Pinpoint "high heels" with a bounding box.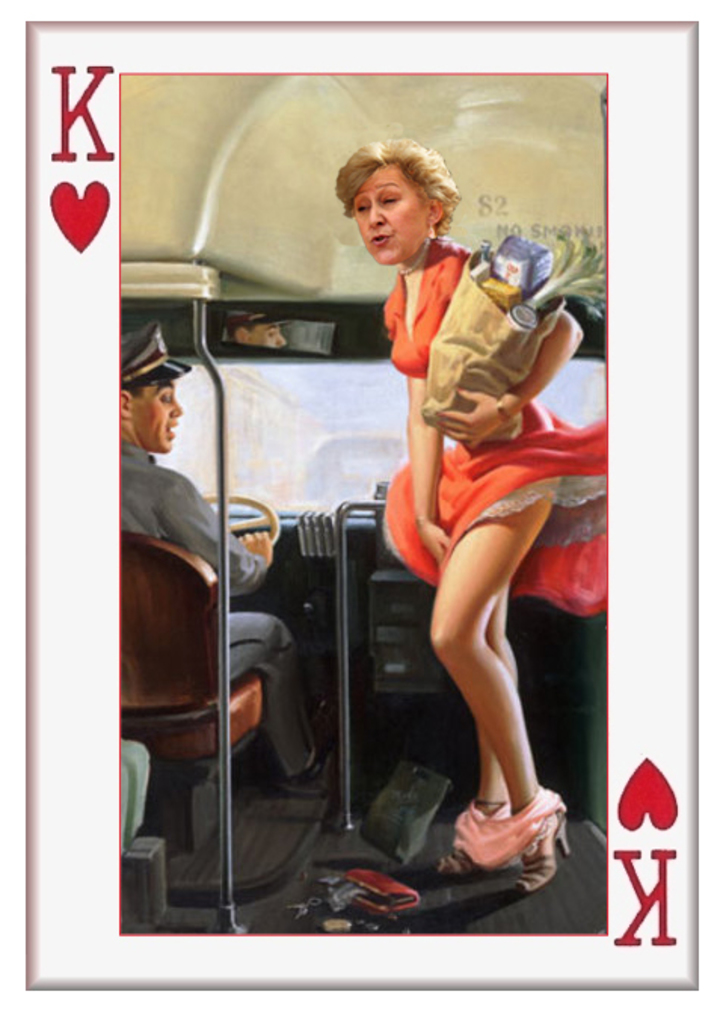
435/840/474/877.
